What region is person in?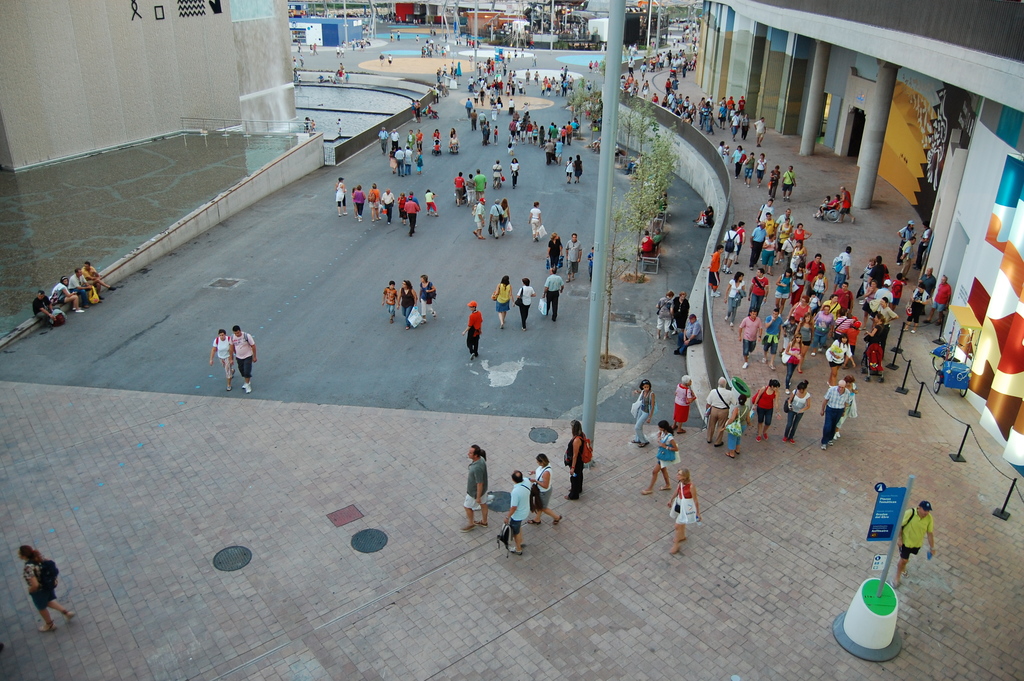
l=431, t=128, r=440, b=142.
